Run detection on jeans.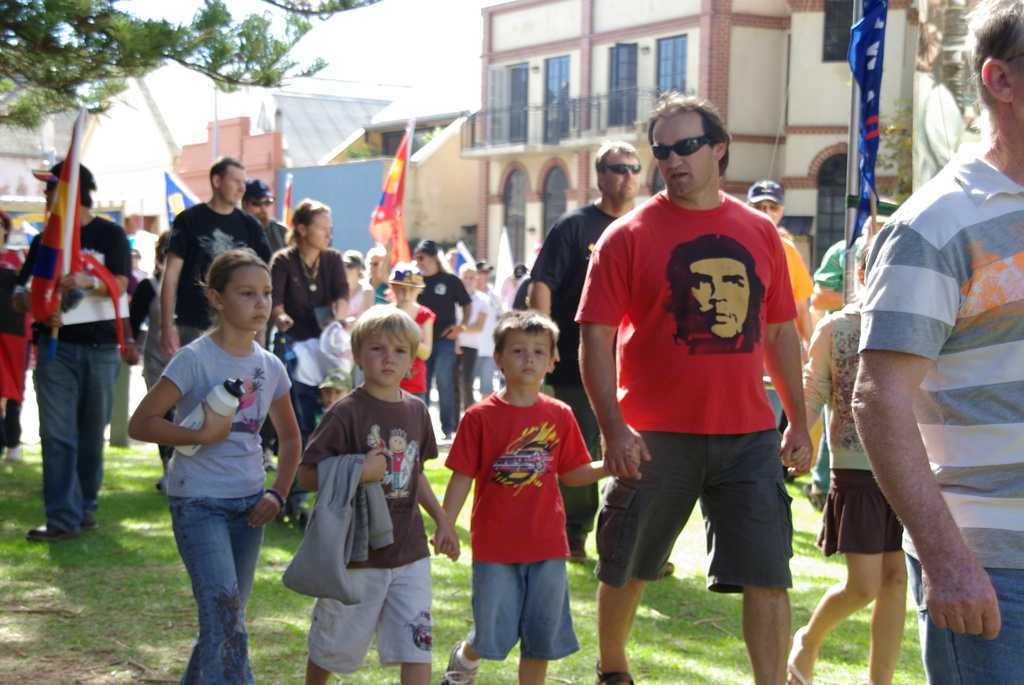
Result: [x1=420, y1=336, x2=458, y2=427].
